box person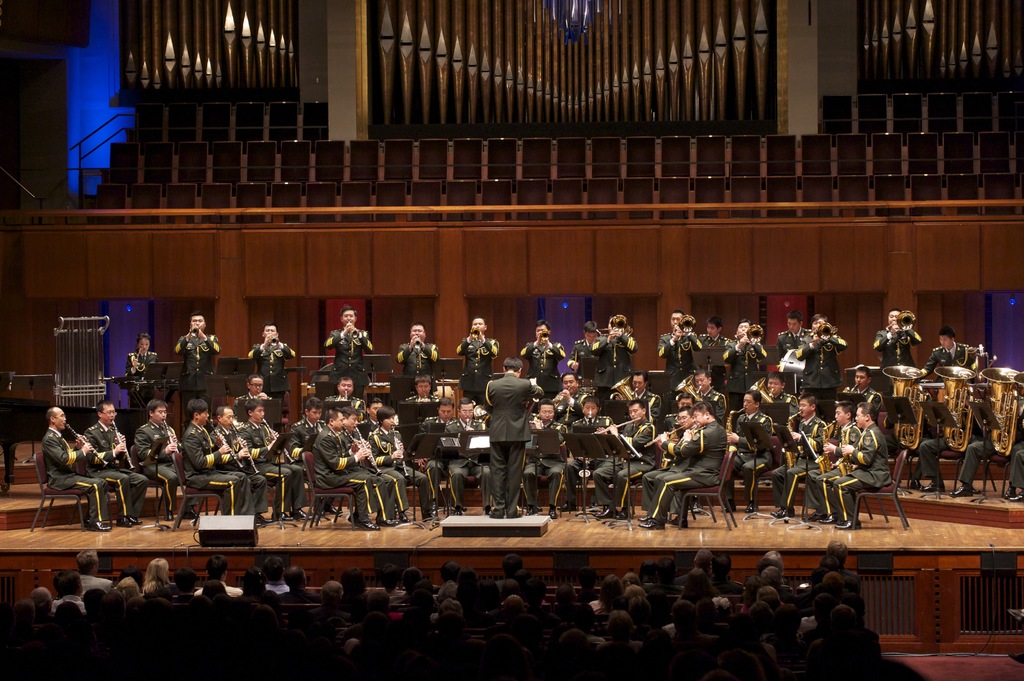
box=[913, 326, 980, 386]
